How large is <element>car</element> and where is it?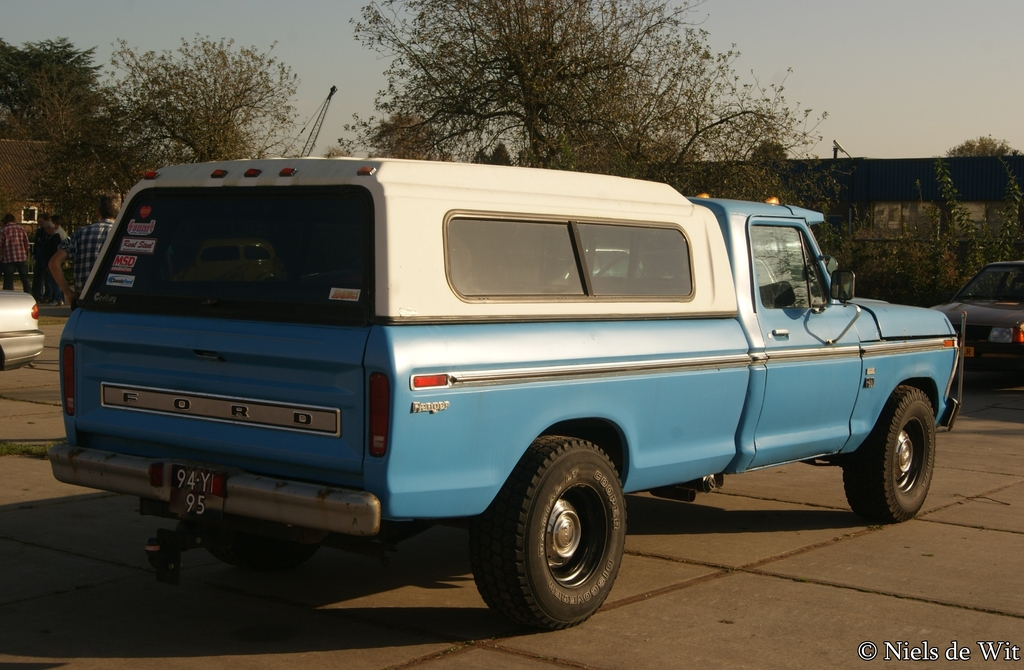
Bounding box: crop(929, 260, 1023, 387).
